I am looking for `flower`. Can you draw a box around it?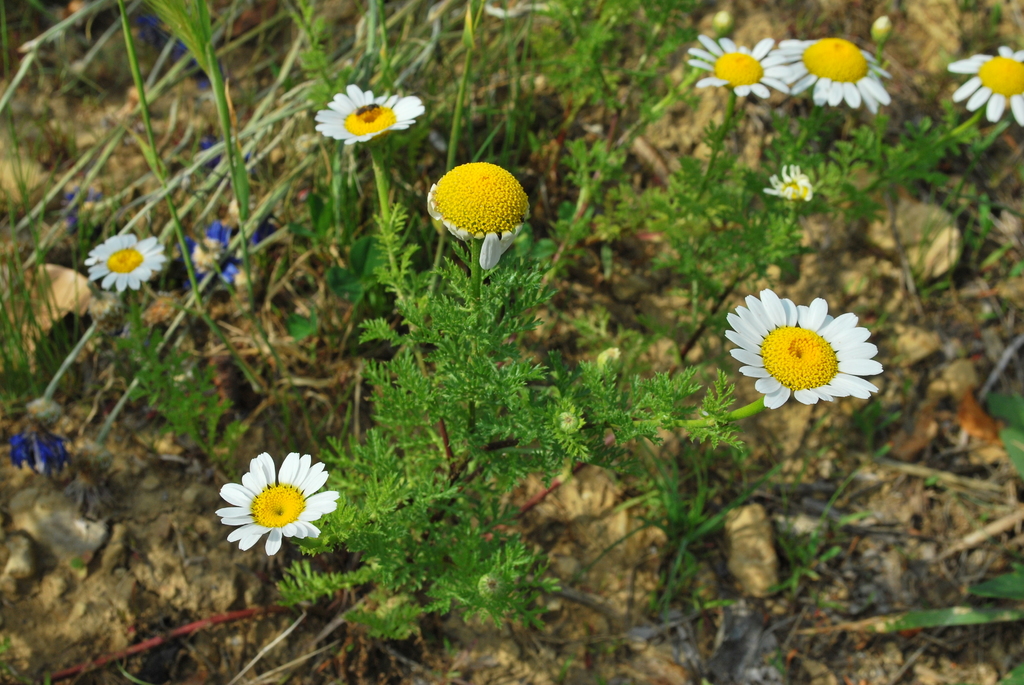
Sure, the bounding box is crop(687, 31, 792, 99).
